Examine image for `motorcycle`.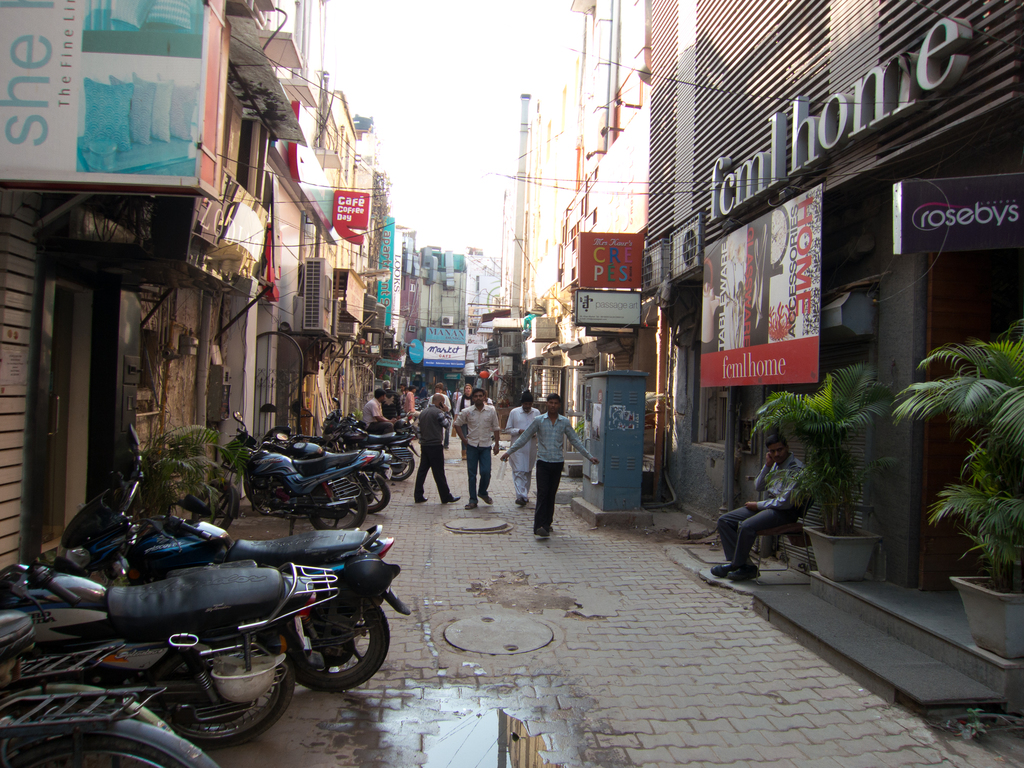
Examination result: l=260, t=405, r=403, b=515.
